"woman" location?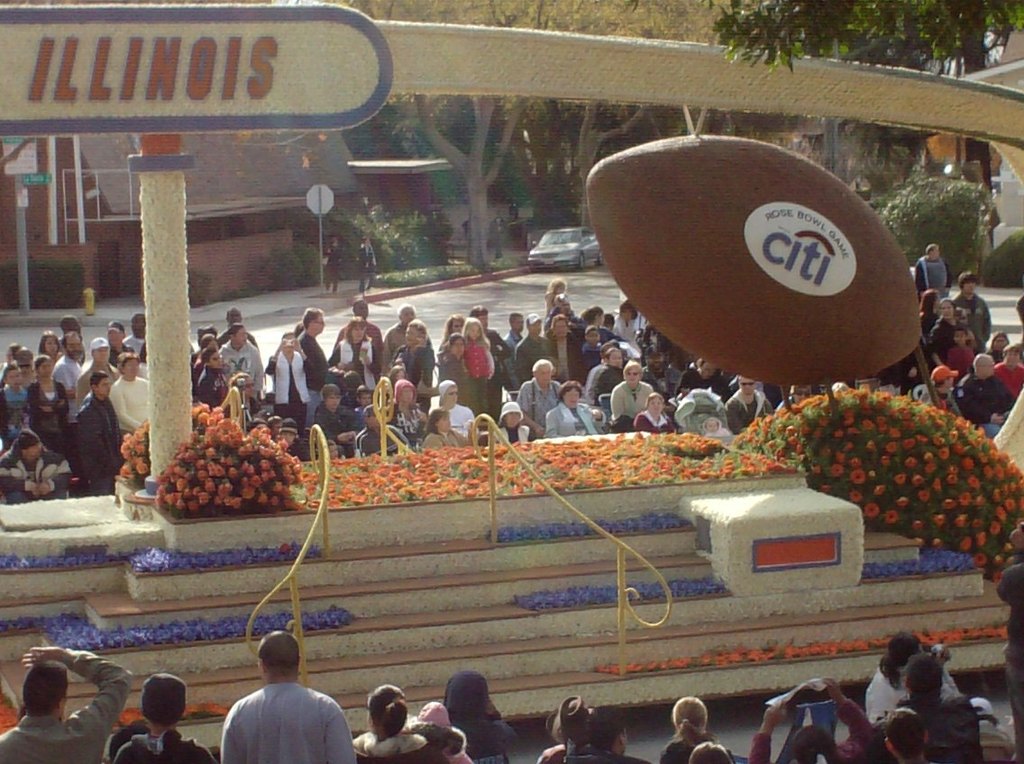
x1=994, y1=342, x2=1023, y2=398
